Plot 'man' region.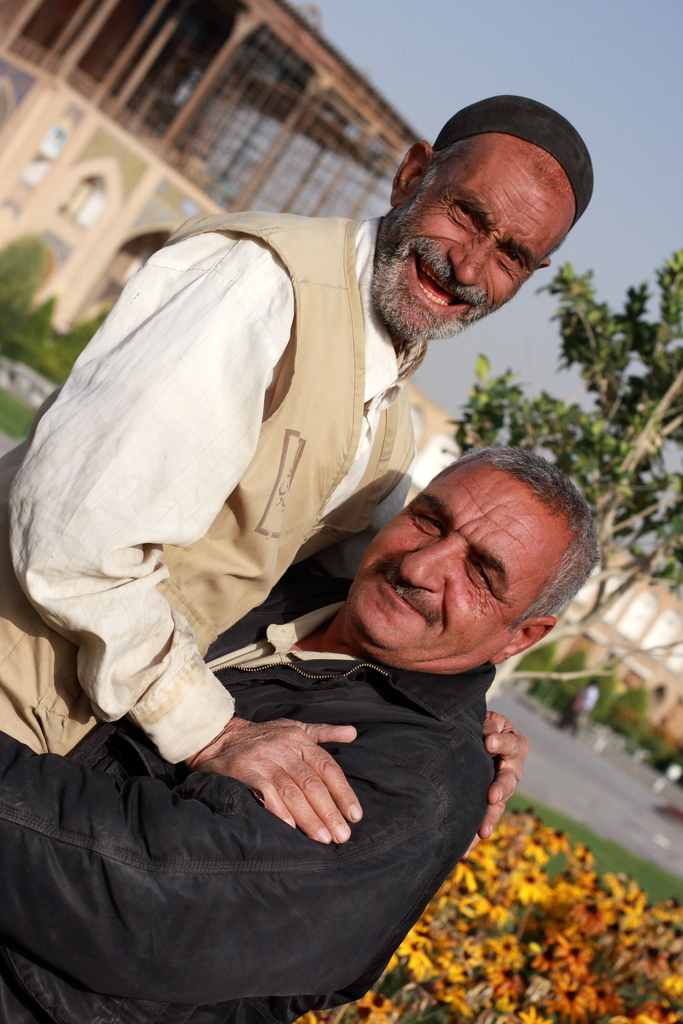
Plotted at Rect(0, 438, 606, 1023).
